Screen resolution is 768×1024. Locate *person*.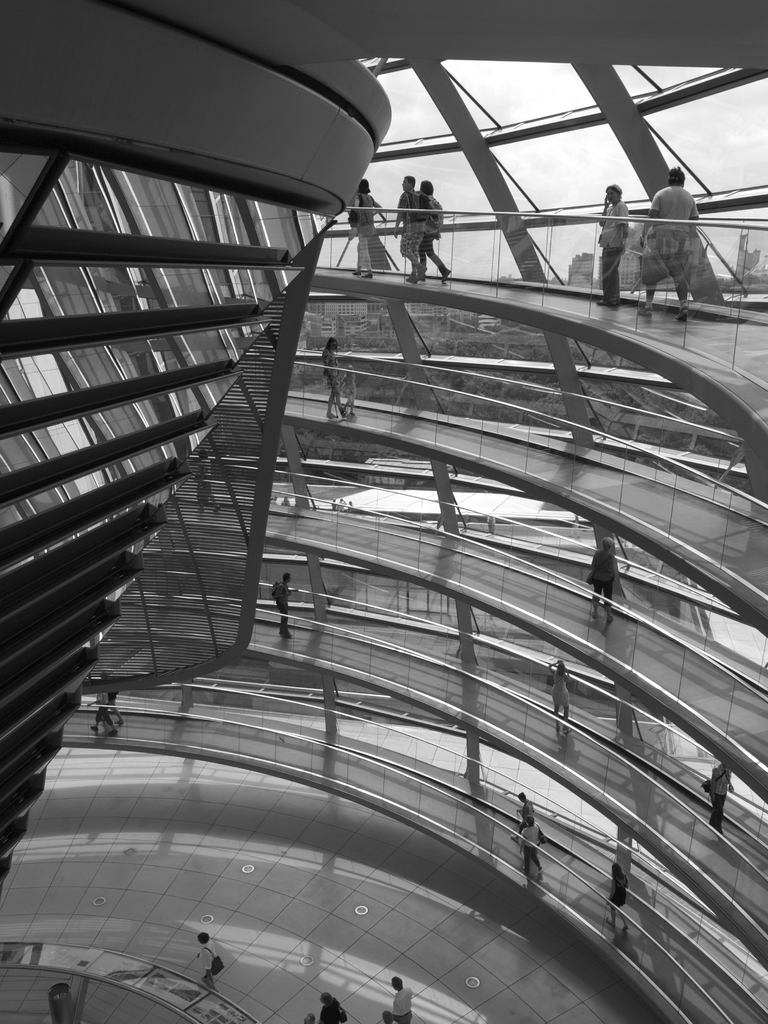
[202, 930, 225, 991].
